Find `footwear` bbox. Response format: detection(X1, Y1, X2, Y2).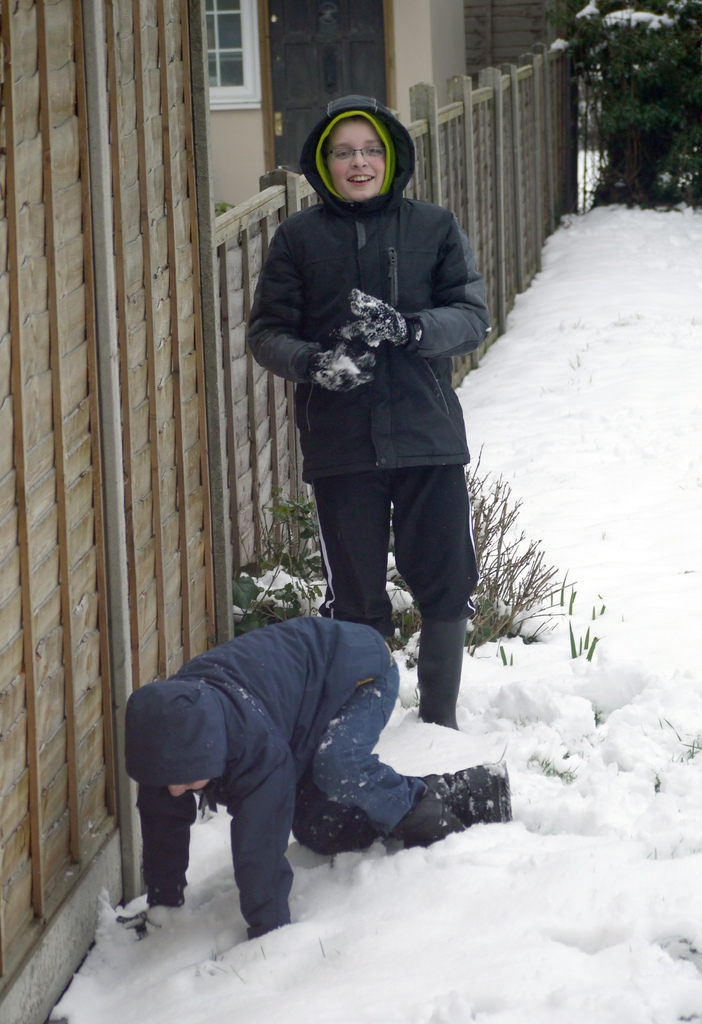
detection(423, 760, 514, 826).
